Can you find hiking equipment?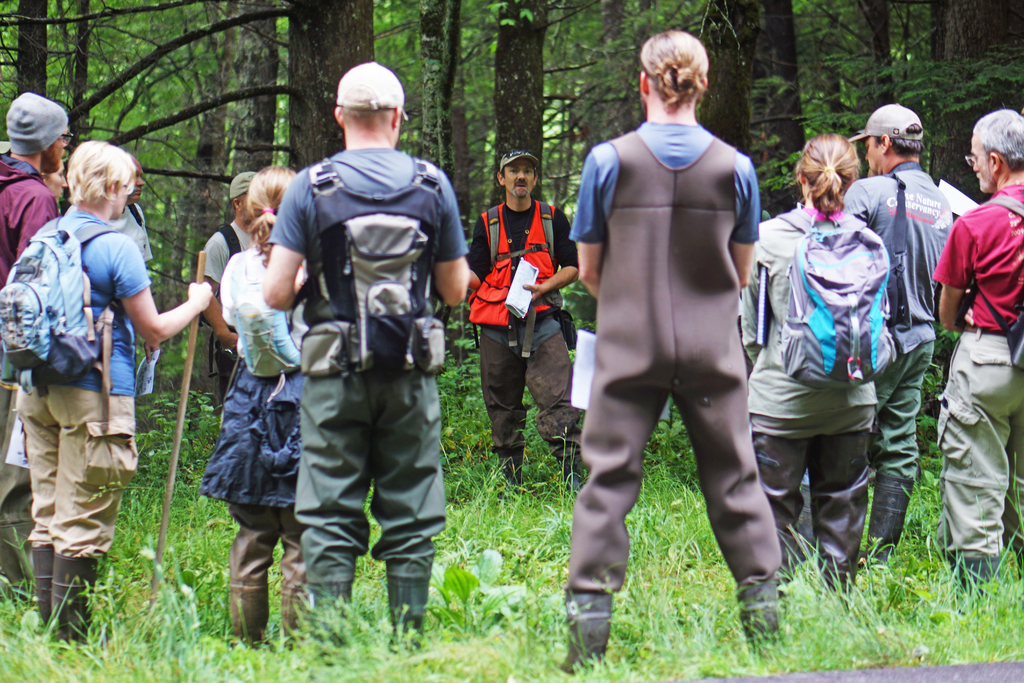
Yes, bounding box: {"left": 147, "top": 248, "right": 205, "bottom": 614}.
